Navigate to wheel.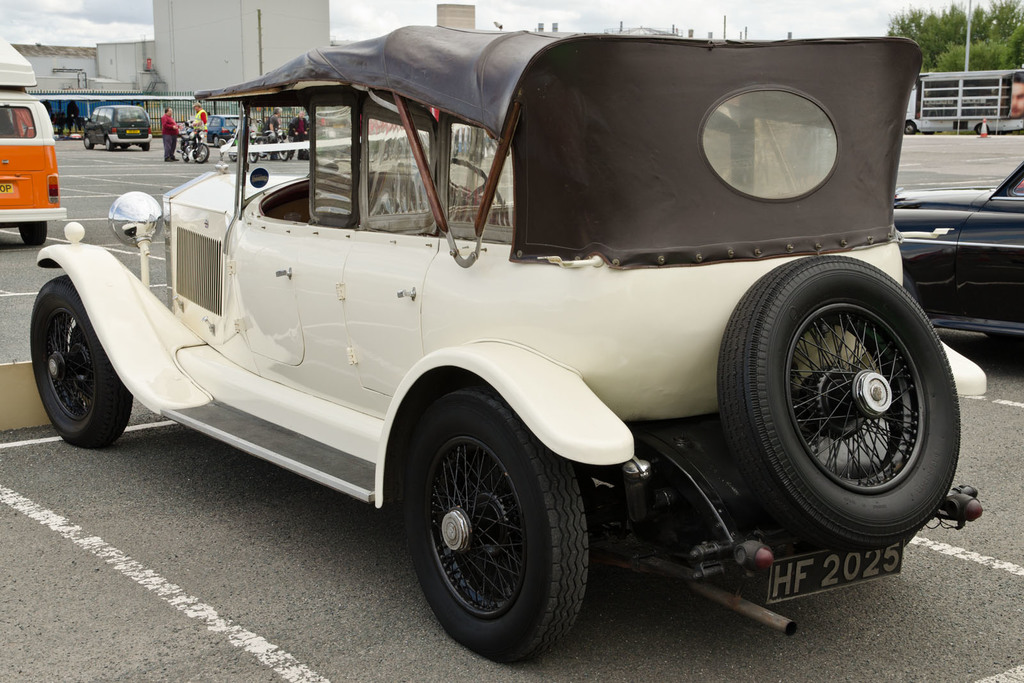
Navigation target: 99,132,115,152.
